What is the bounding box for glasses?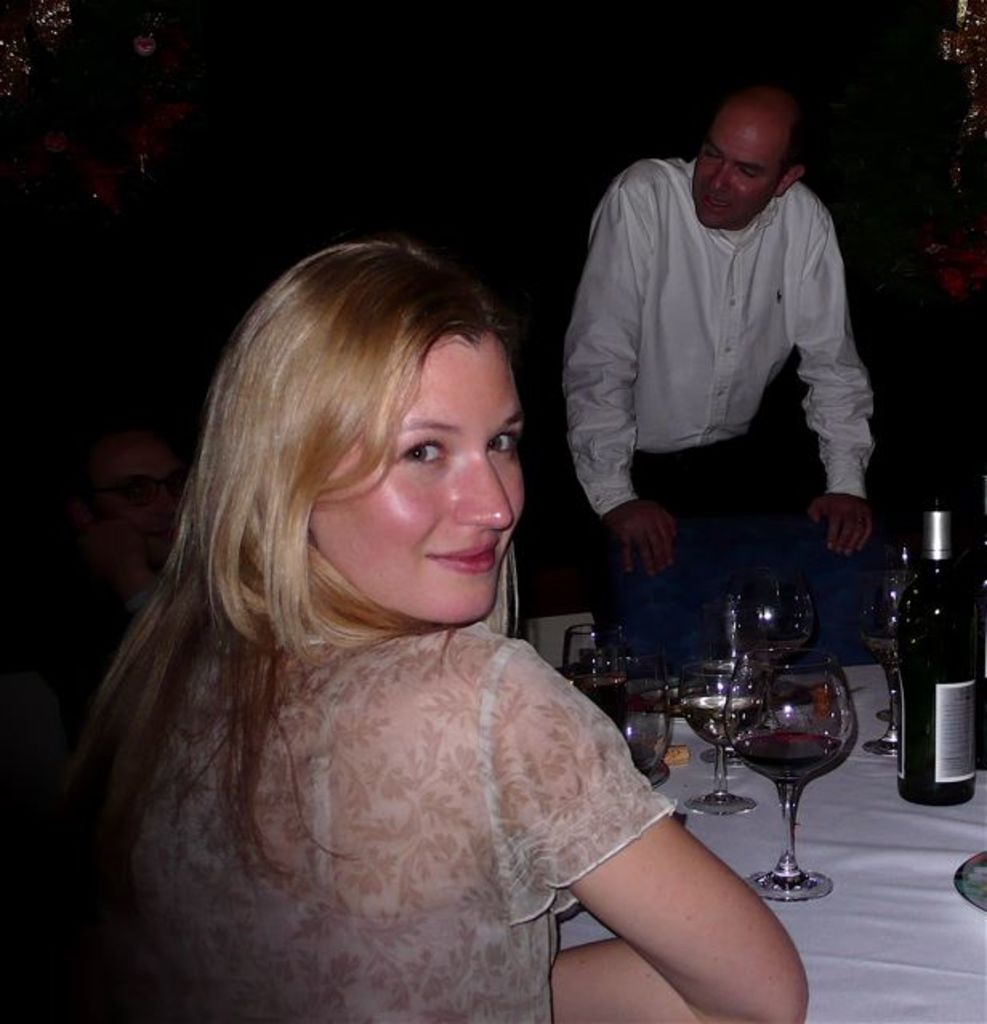
694, 138, 798, 187.
